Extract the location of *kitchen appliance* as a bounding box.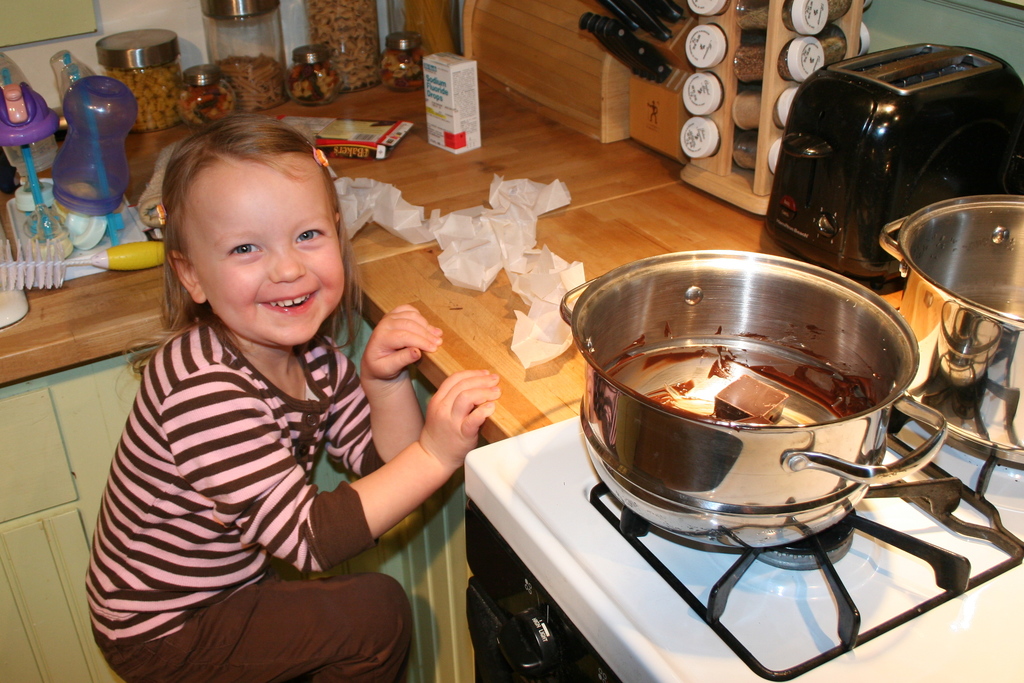
(left=420, top=49, right=482, bottom=154).
